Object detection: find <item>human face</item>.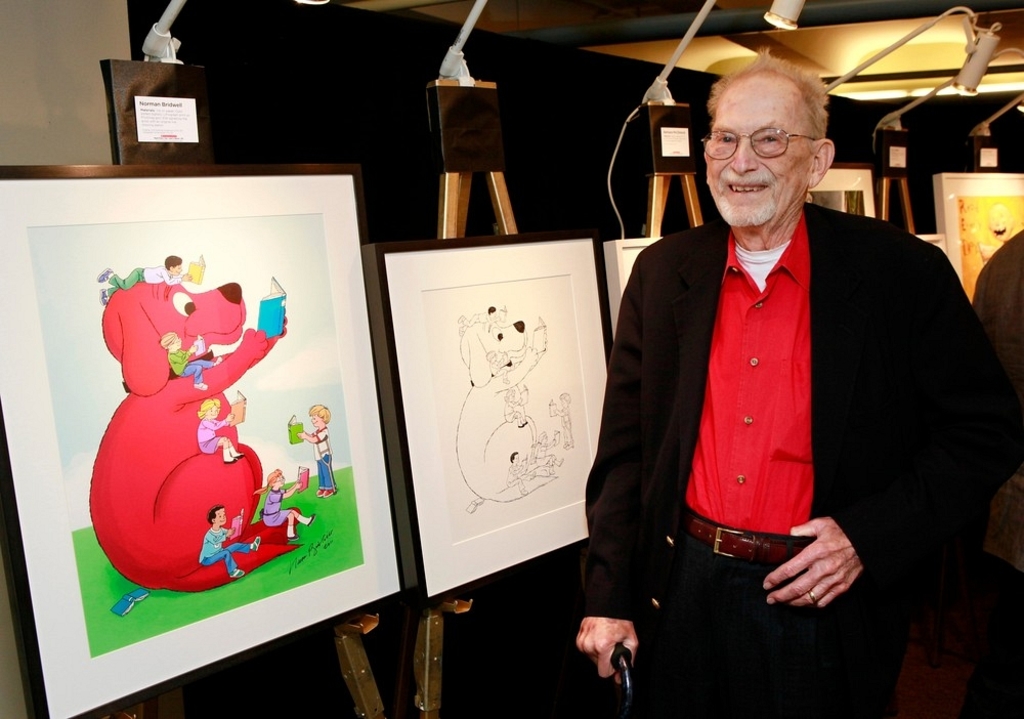
region(311, 414, 318, 427).
